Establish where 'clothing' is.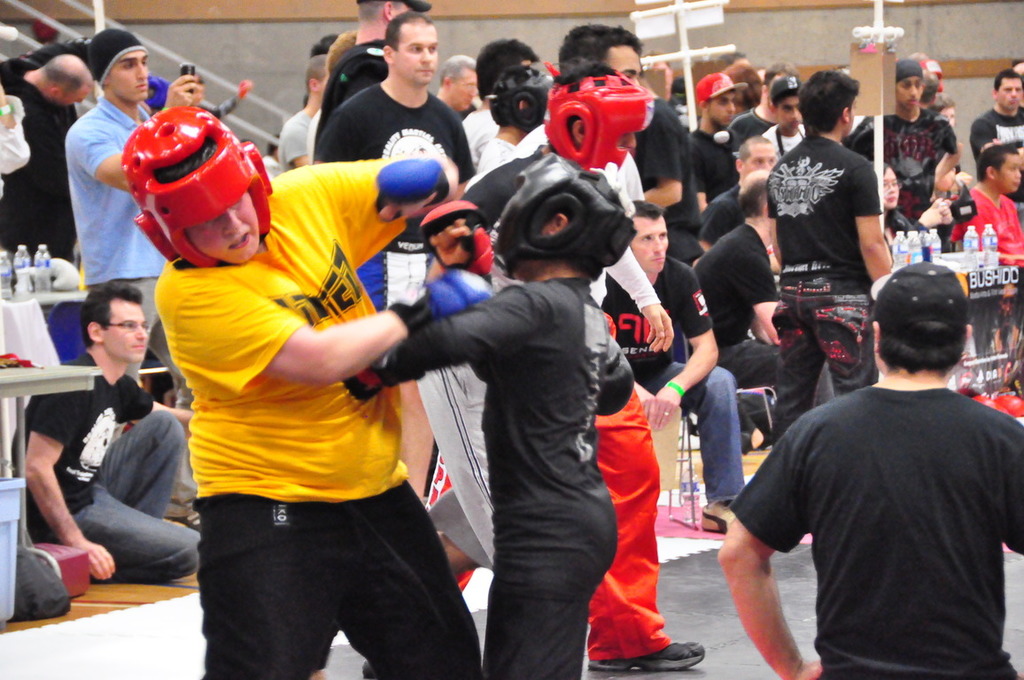
Established at x1=452, y1=128, x2=523, y2=187.
